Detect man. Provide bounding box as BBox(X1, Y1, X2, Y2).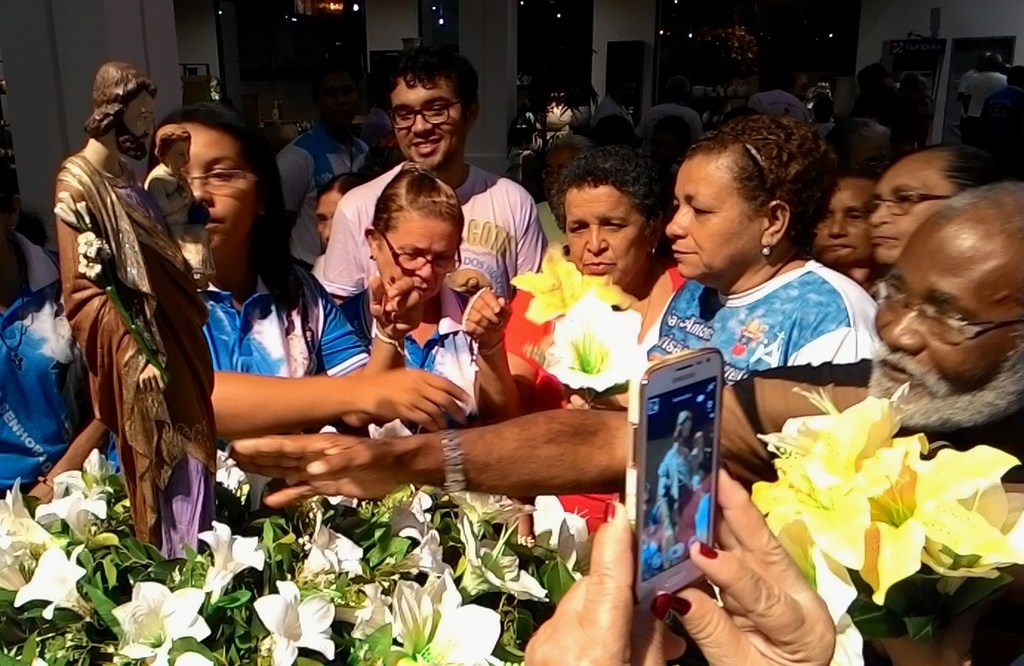
BBox(50, 55, 217, 560).
